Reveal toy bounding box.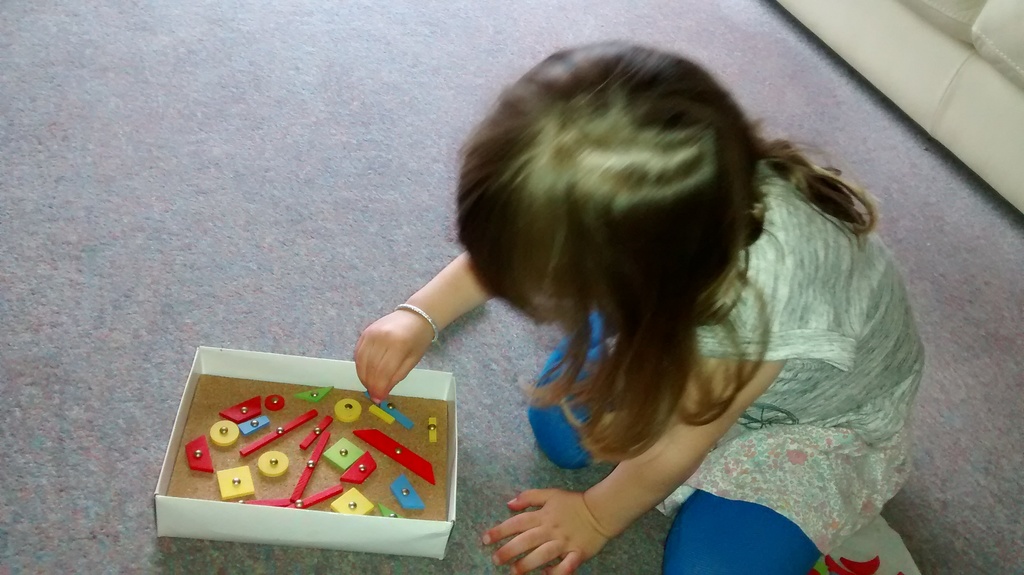
Revealed: bbox(244, 498, 308, 509).
